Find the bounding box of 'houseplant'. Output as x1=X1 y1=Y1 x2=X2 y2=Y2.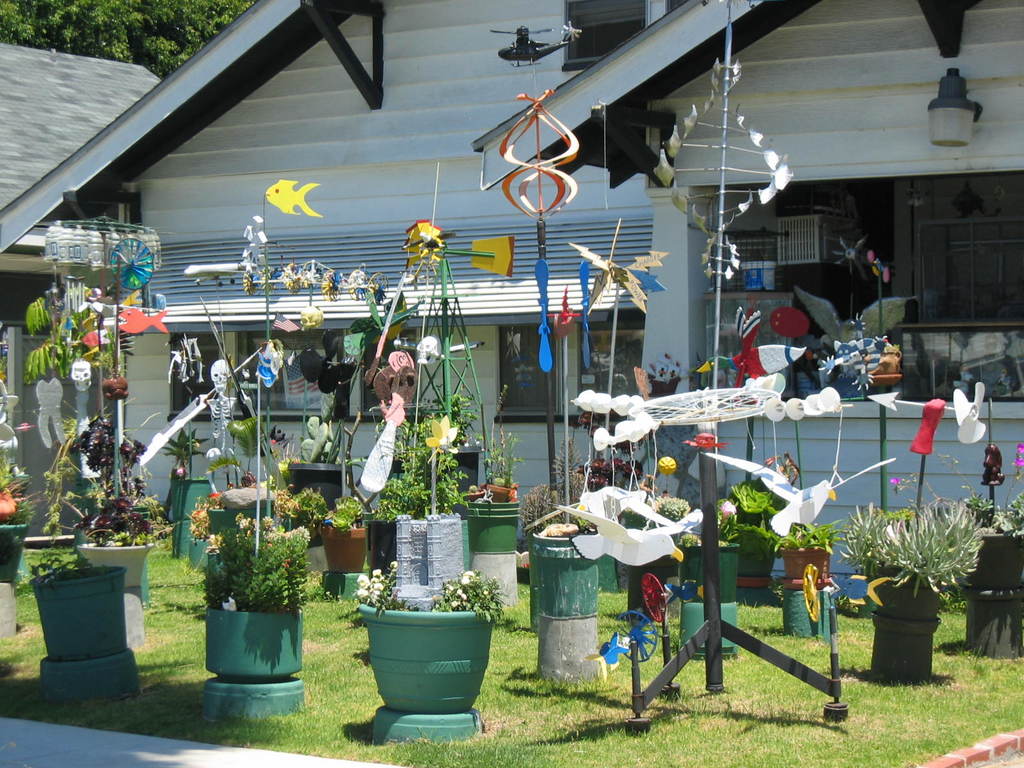
x1=836 y1=493 x2=987 y2=621.
